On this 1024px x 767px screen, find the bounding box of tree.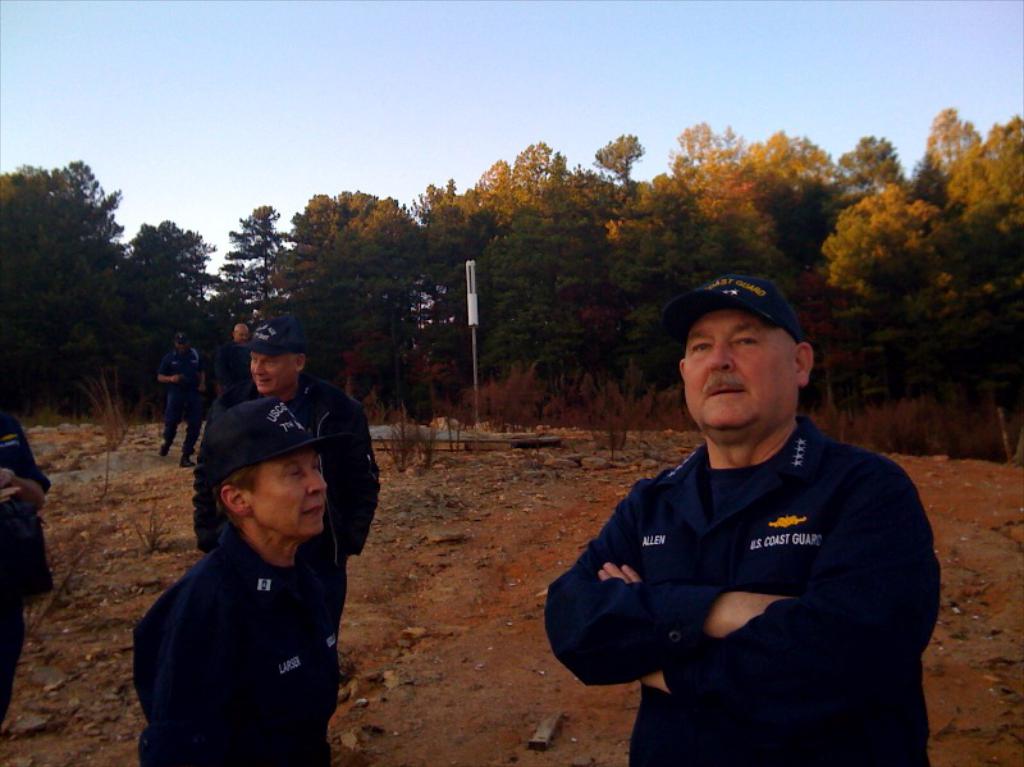
Bounding box: bbox=[936, 113, 1023, 269].
